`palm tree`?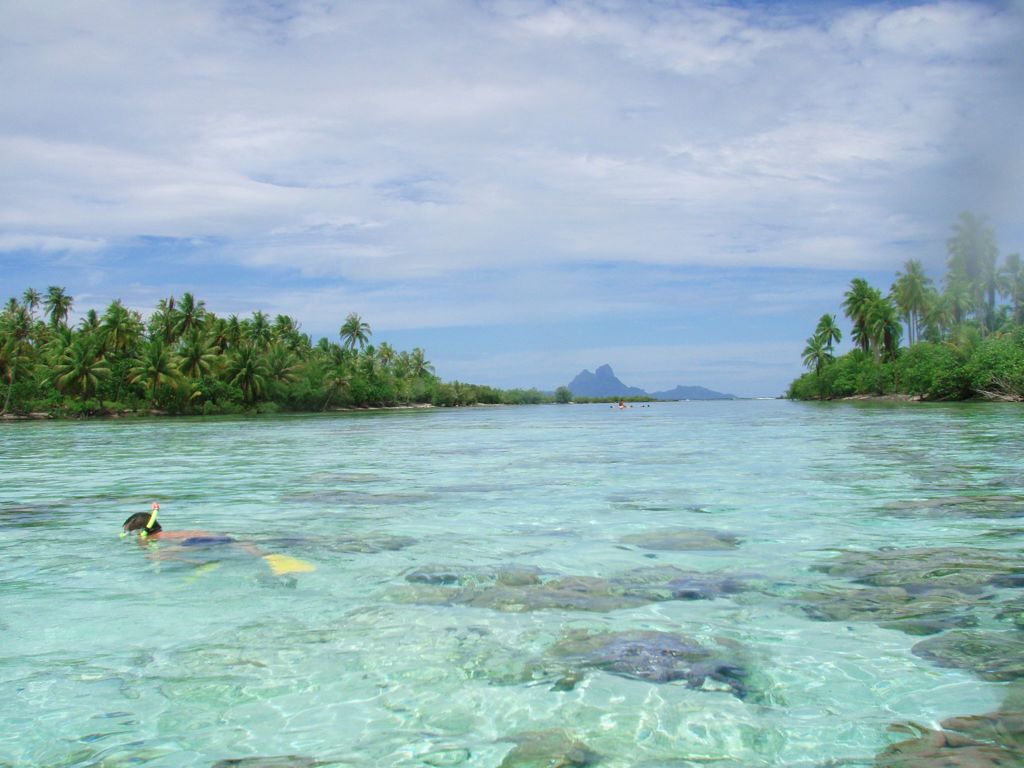
select_region(42, 278, 86, 342)
